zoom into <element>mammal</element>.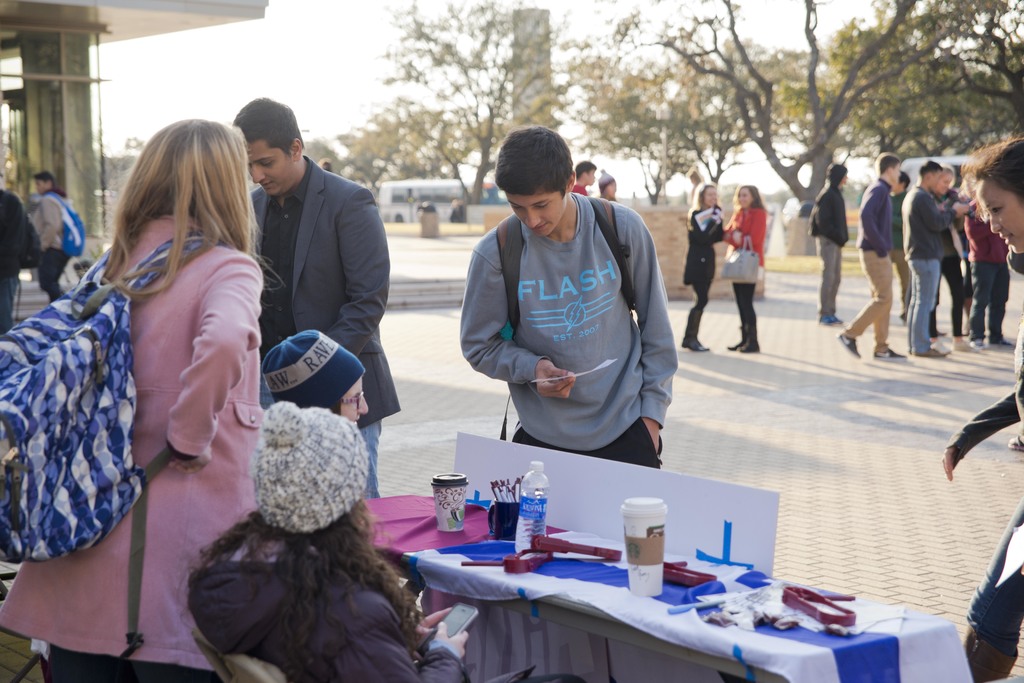
Zoom target: pyautogui.locateOnScreen(572, 157, 595, 195).
